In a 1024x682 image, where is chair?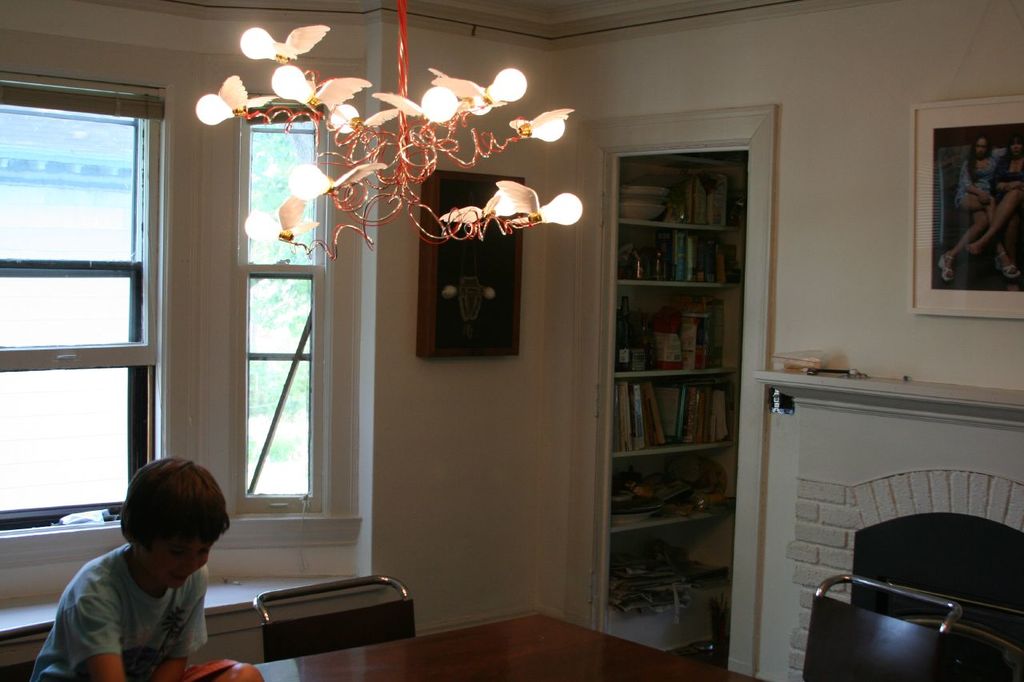
locate(253, 578, 417, 660).
